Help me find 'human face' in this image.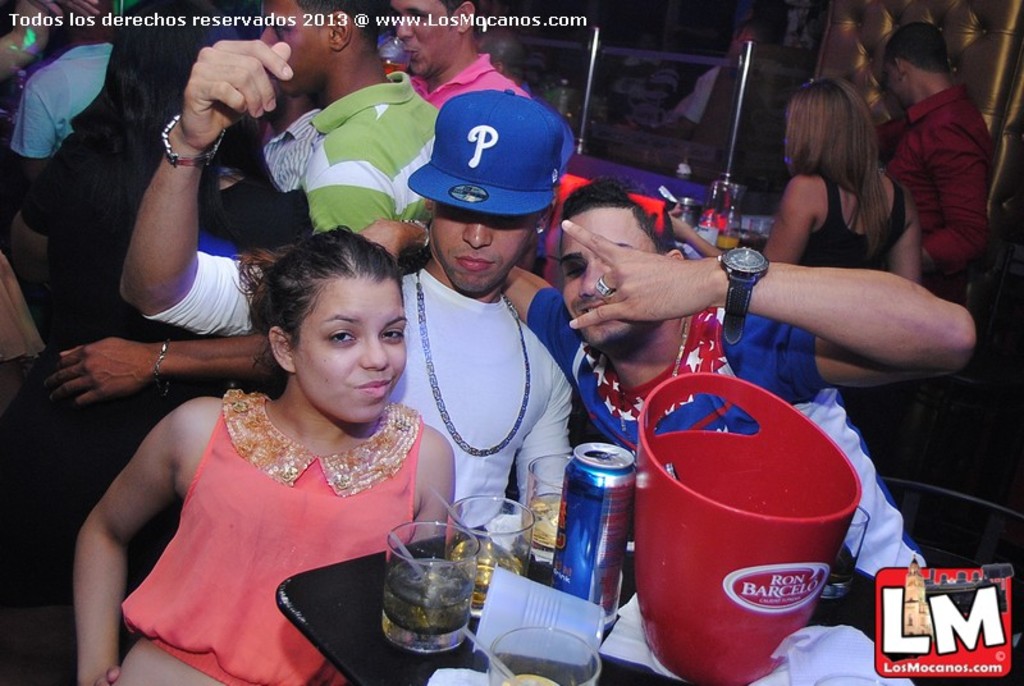
Found it: 260, 0, 332, 95.
